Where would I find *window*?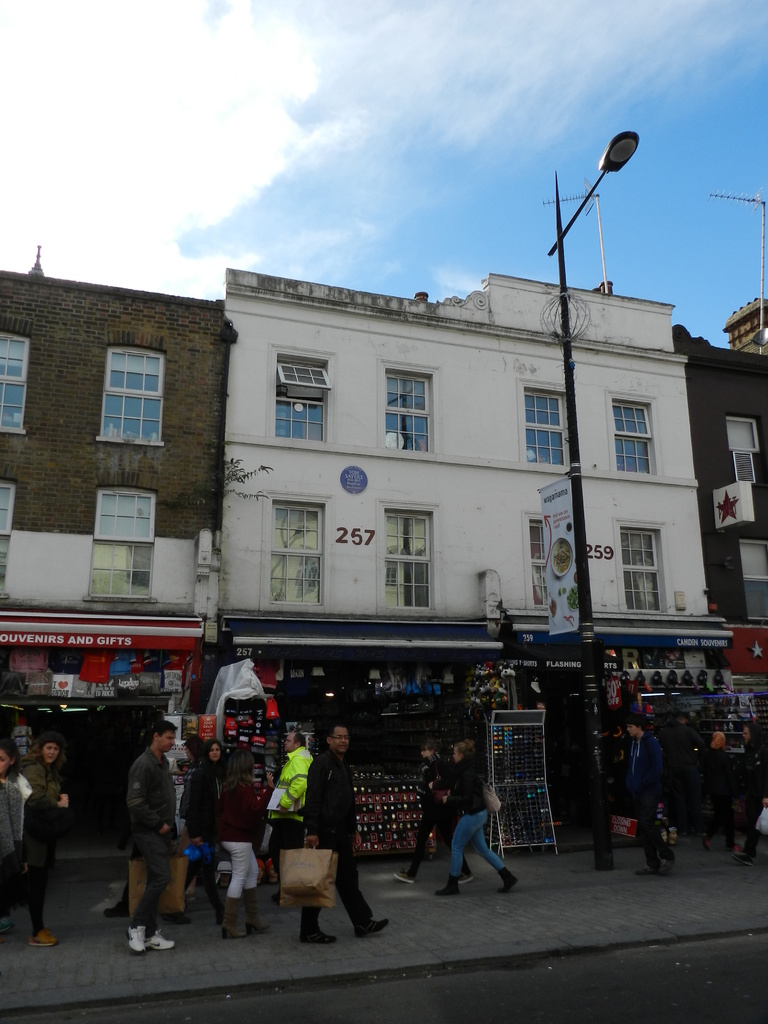
At region(88, 488, 153, 543).
